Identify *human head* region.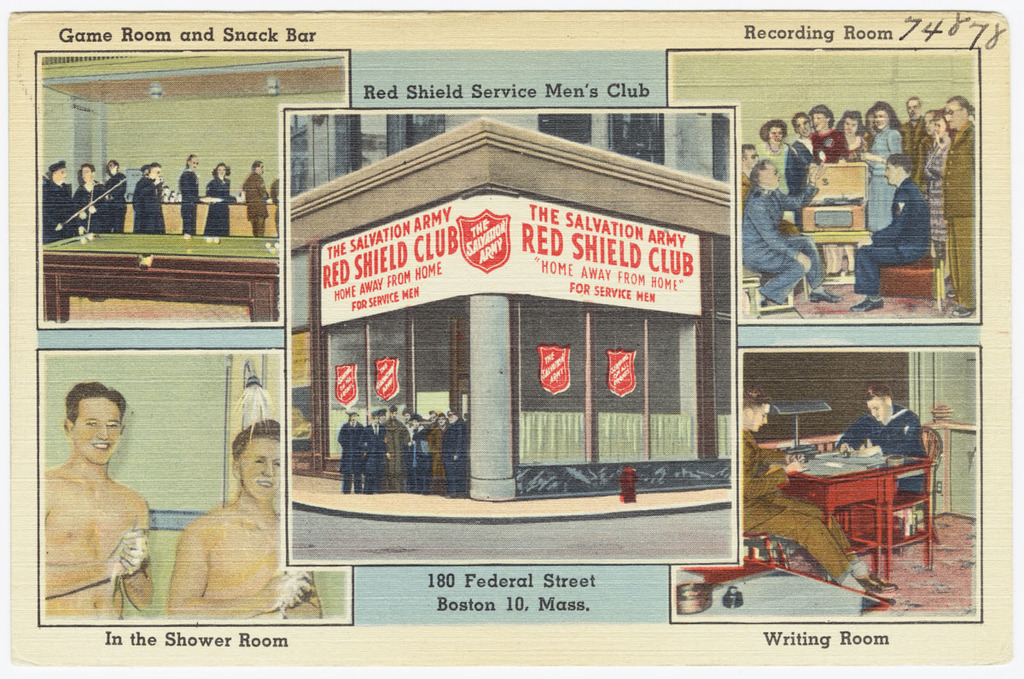
Region: bbox(149, 162, 160, 187).
